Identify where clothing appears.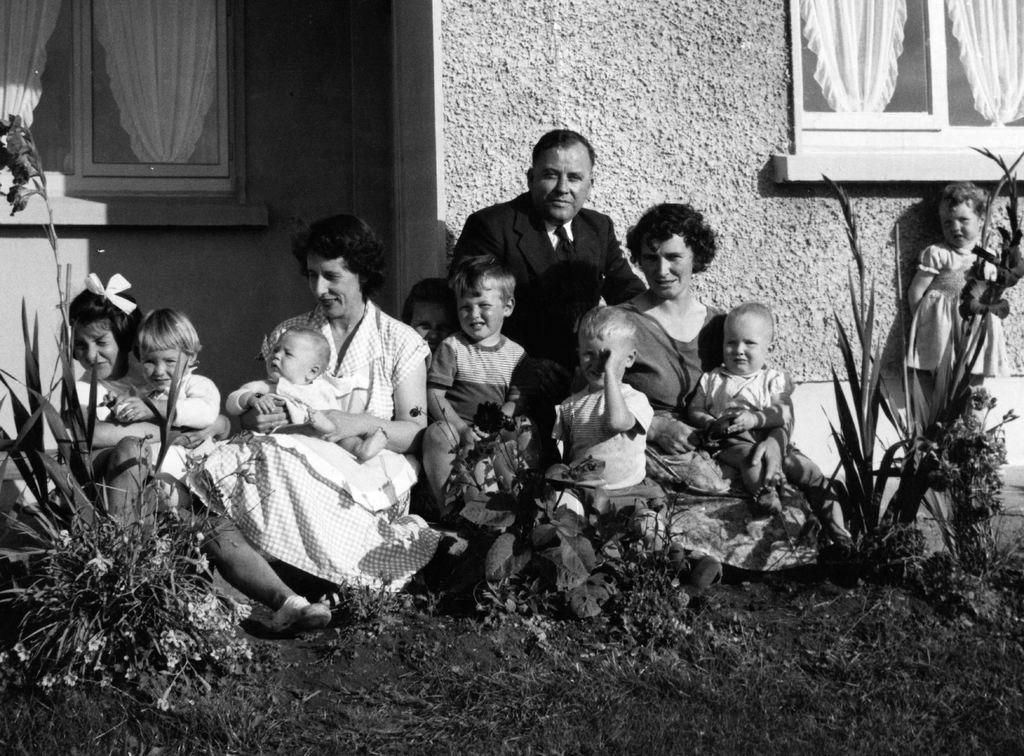
Appears at [x1=69, y1=367, x2=160, y2=481].
